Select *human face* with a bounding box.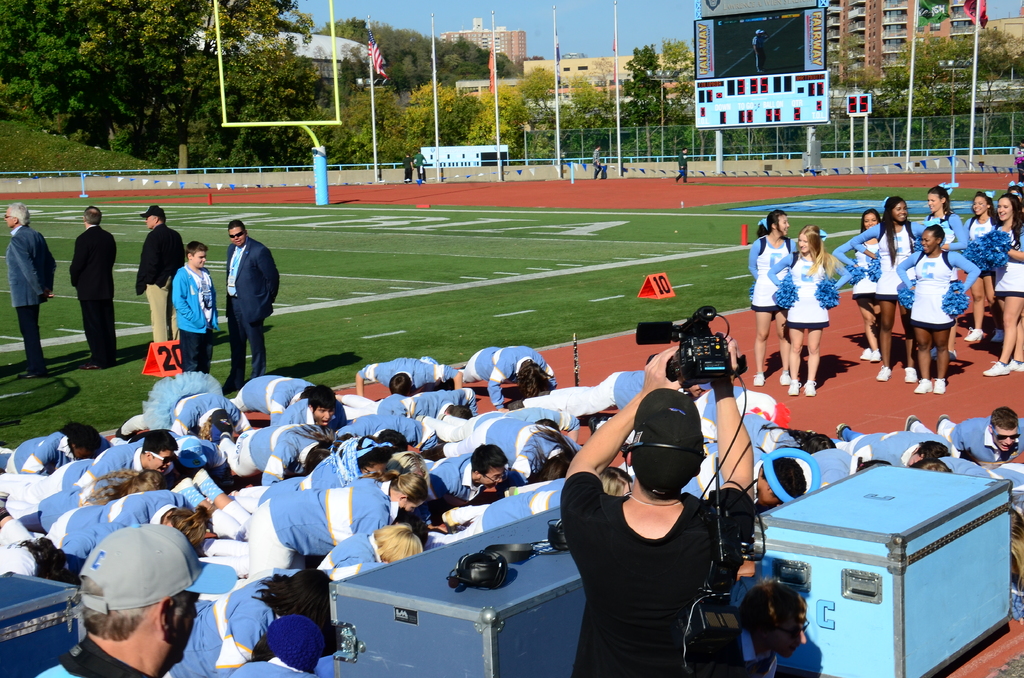
{"left": 931, "top": 195, "right": 943, "bottom": 216}.
